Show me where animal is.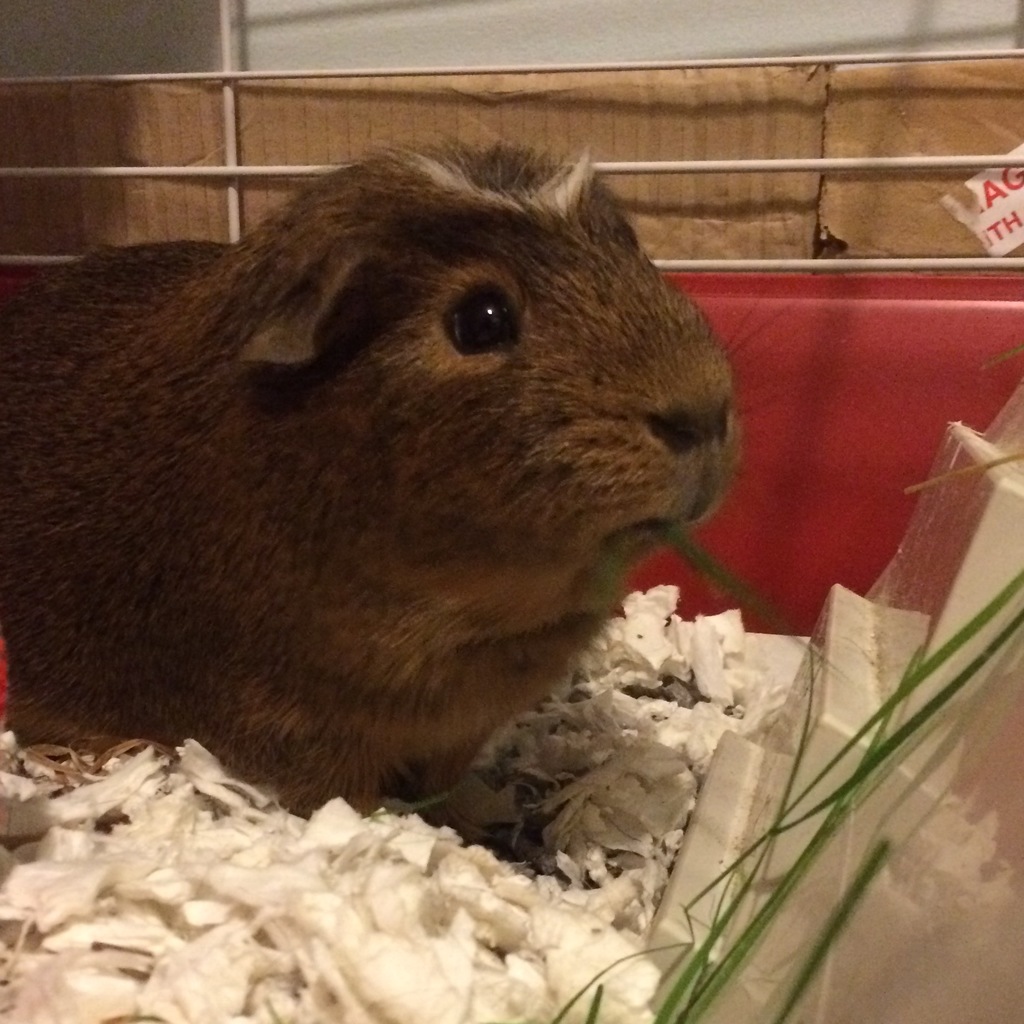
animal is at 0:127:800:826.
